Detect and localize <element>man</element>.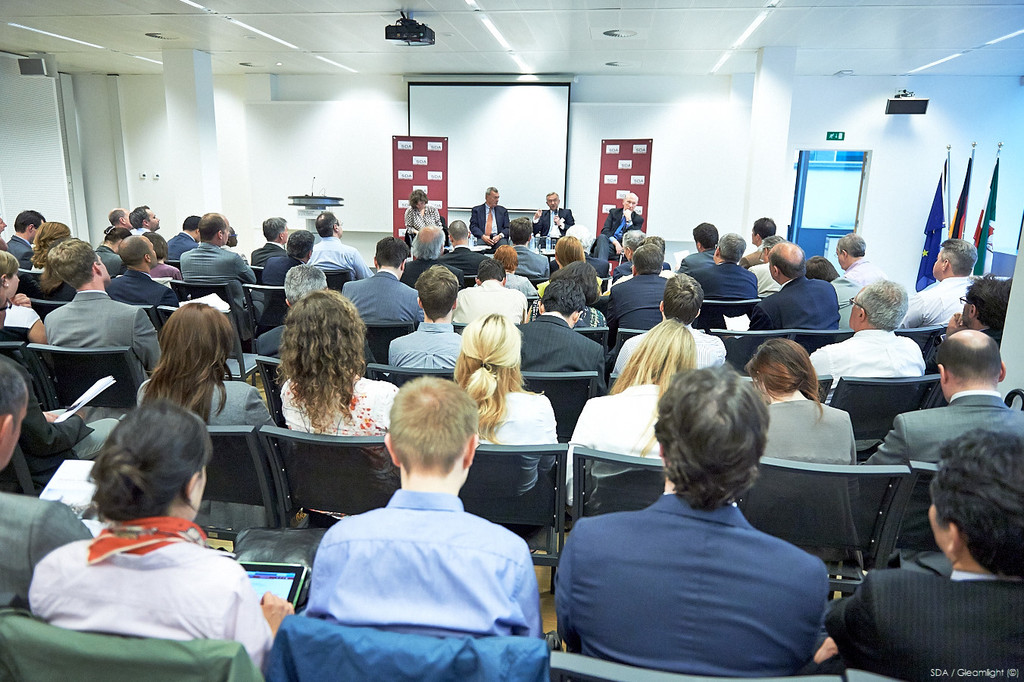
Localized at [743, 217, 779, 264].
